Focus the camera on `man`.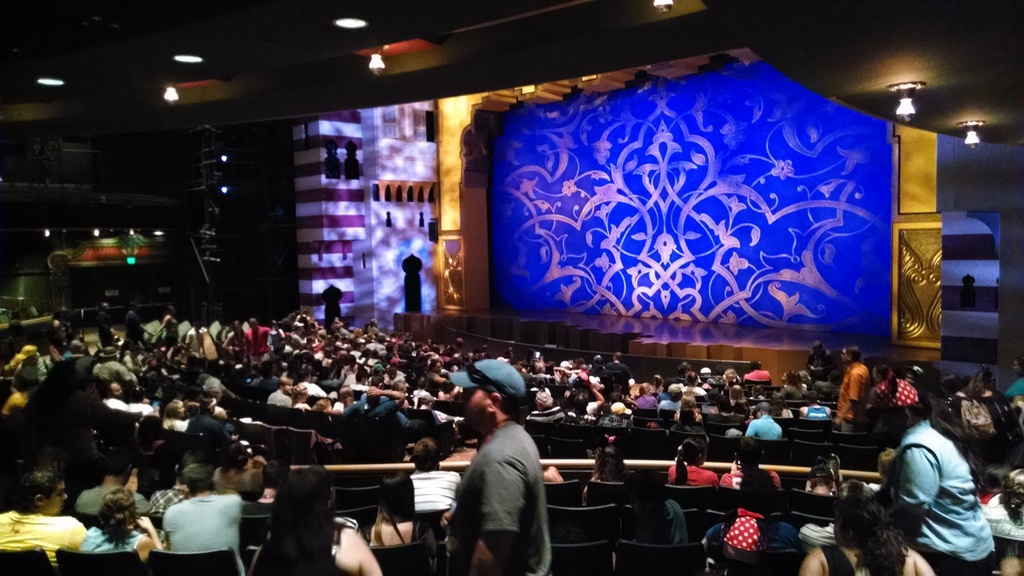
Focus region: (446,386,556,575).
